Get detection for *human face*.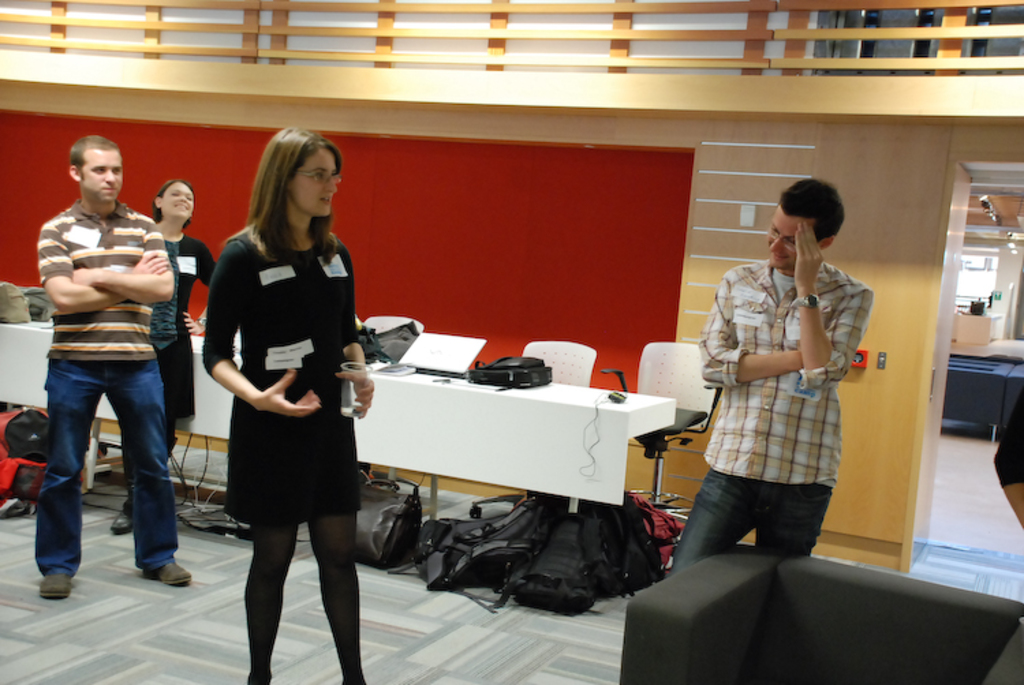
Detection: 161, 184, 194, 221.
